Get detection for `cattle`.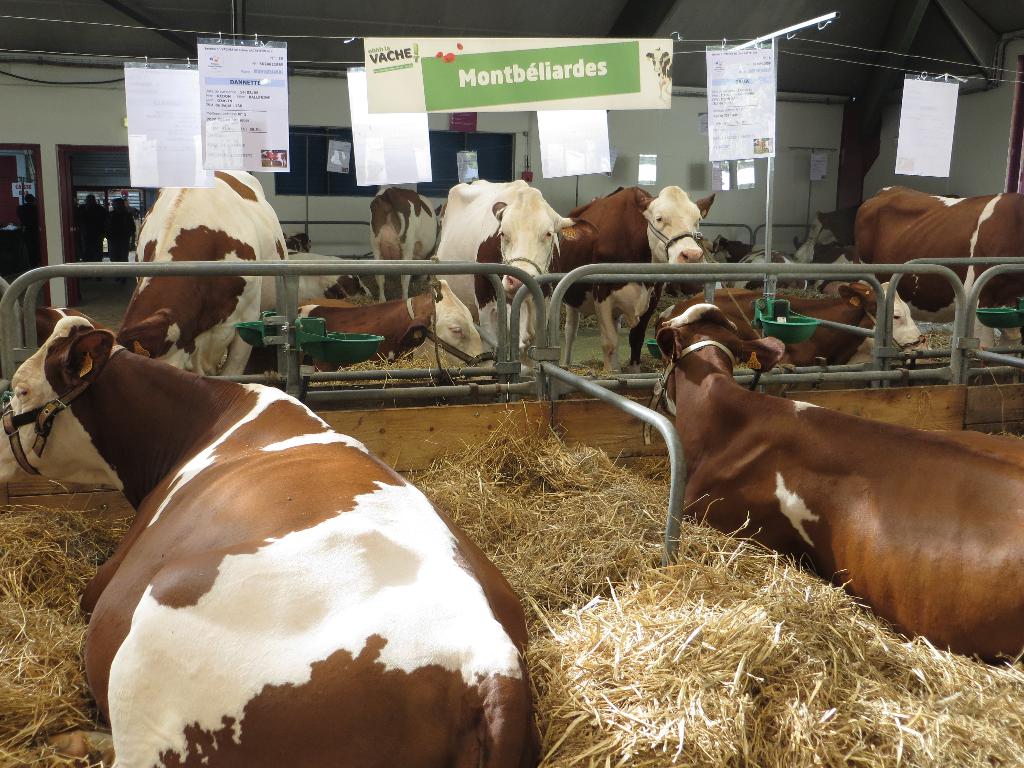
Detection: (113,166,289,378).
